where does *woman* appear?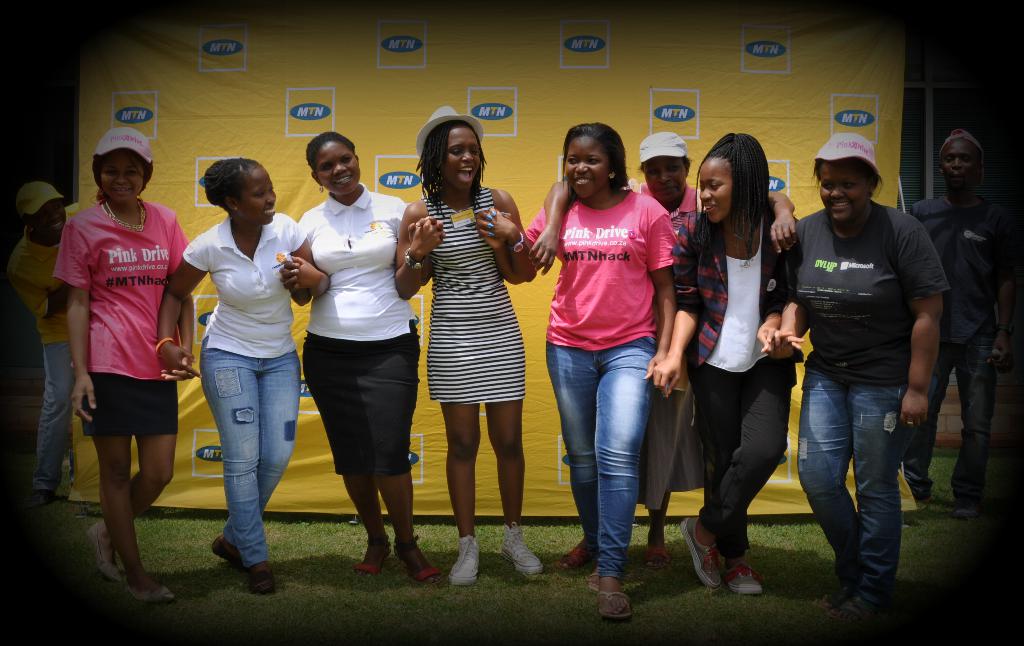
Appears at bbox=[53, 131, 201, 606].
